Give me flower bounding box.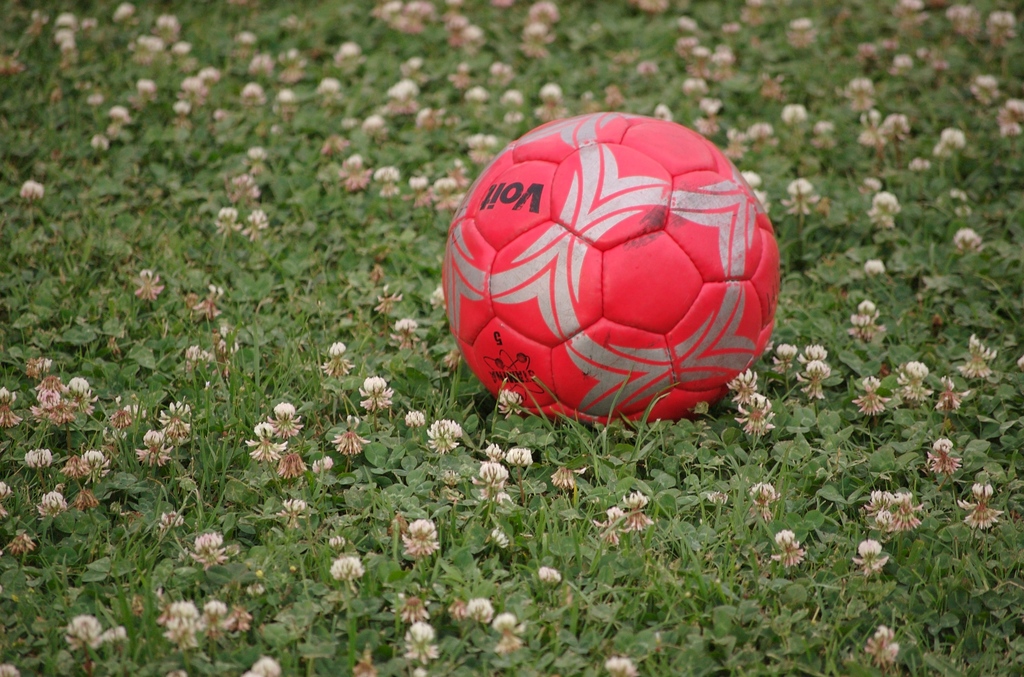
(x1=472, y1=461, x2=509, y2=503).
